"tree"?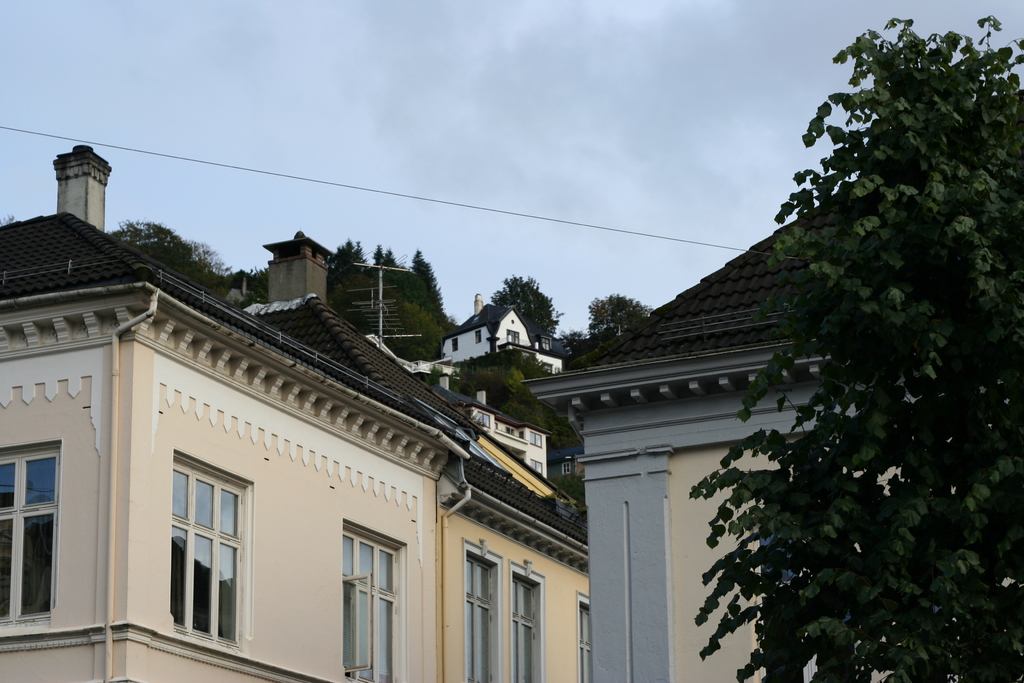
[485,270,563,336]
